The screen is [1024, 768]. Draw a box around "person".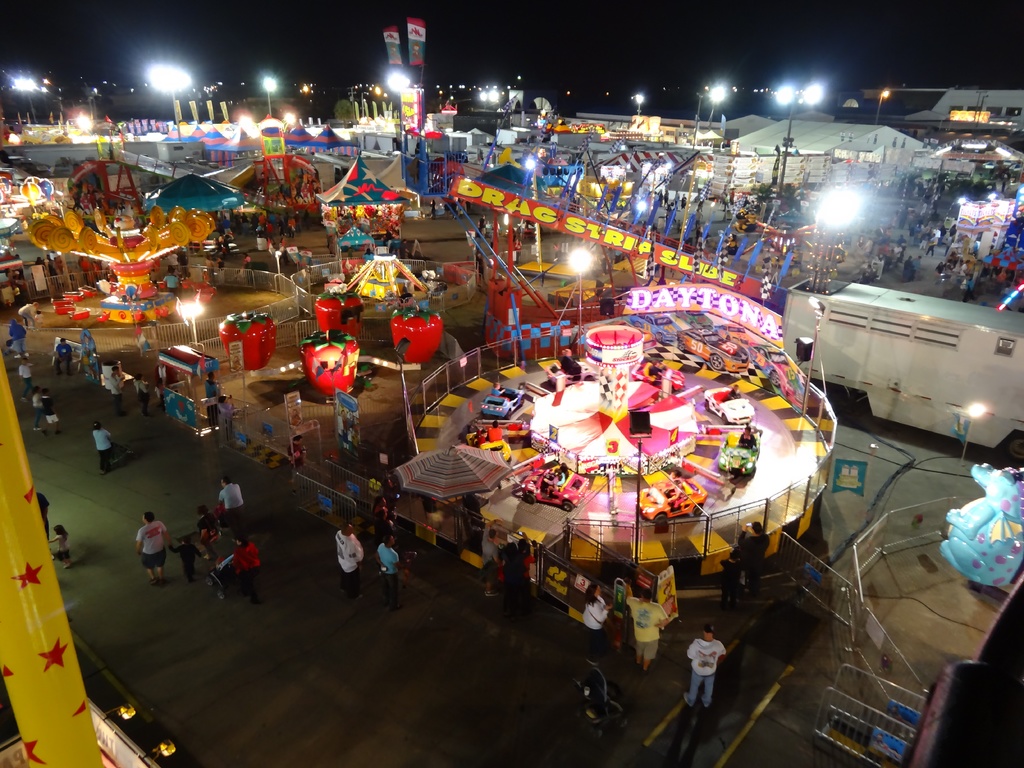
216/476/243/514.
